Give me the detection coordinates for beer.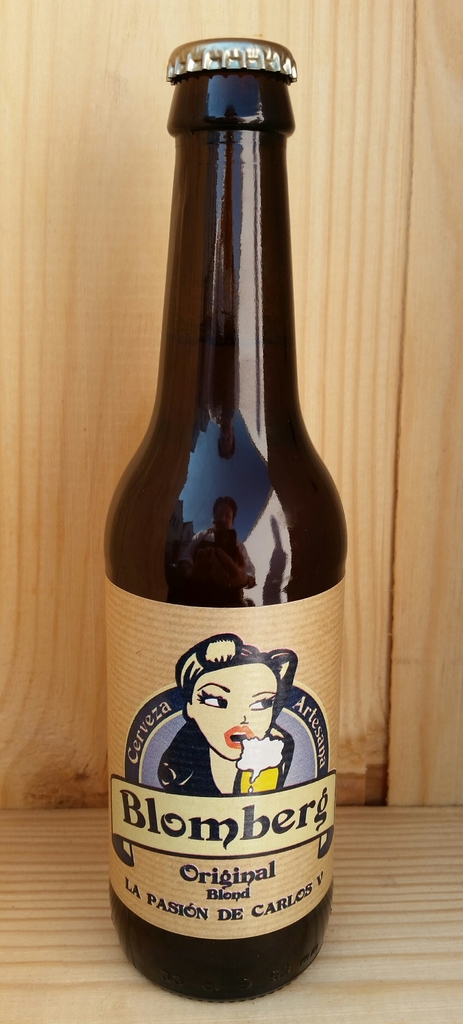
104/33/330/1007.
